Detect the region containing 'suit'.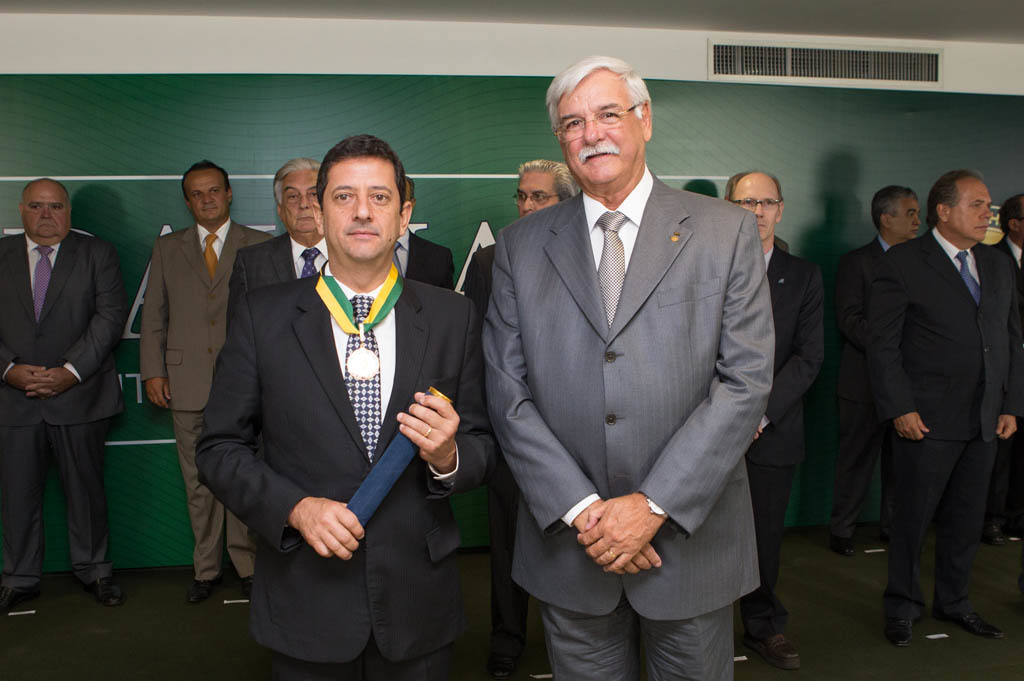
box(10, 164, 130, 617).
